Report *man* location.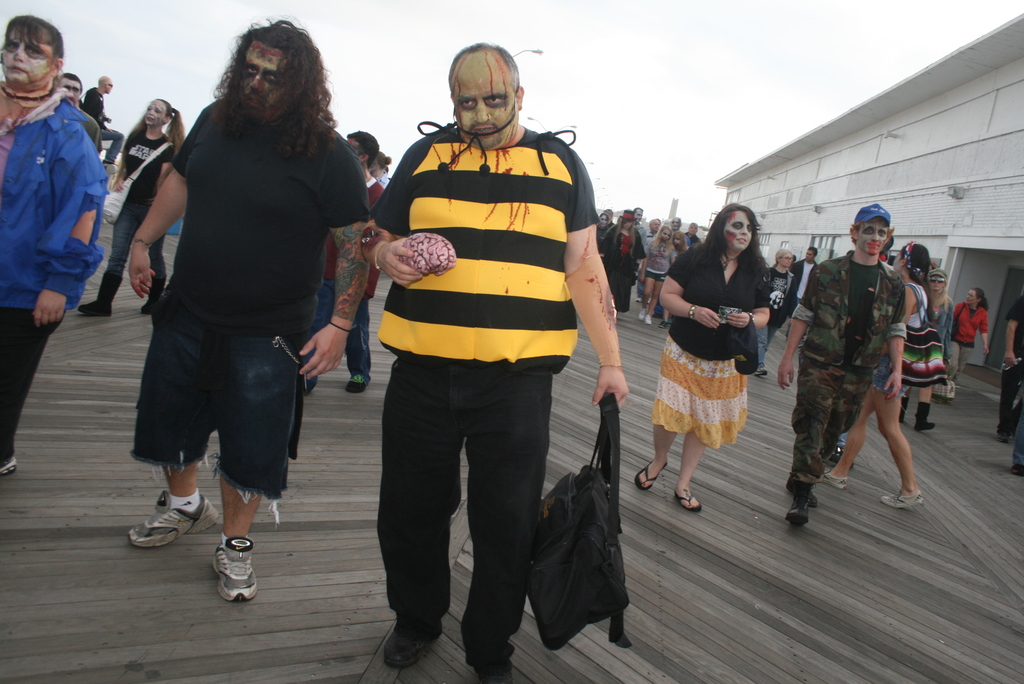
Report: box=[989, 290, 1023, 446].
